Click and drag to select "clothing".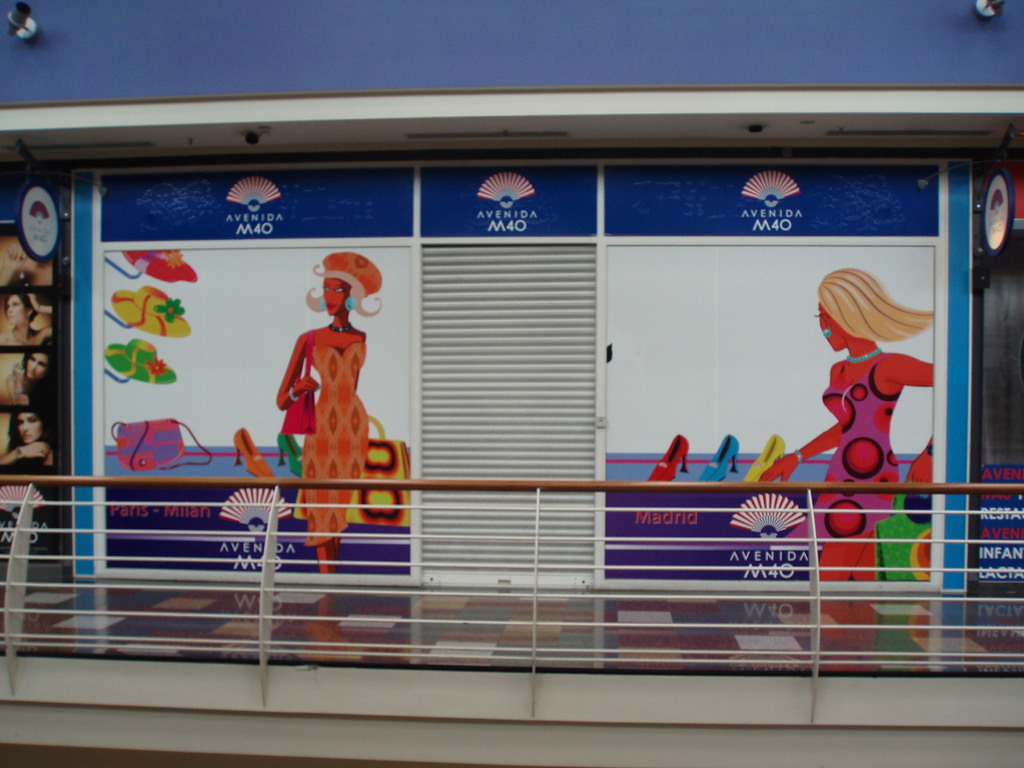
Selection: bbox=[271, 294, 378, 507].
